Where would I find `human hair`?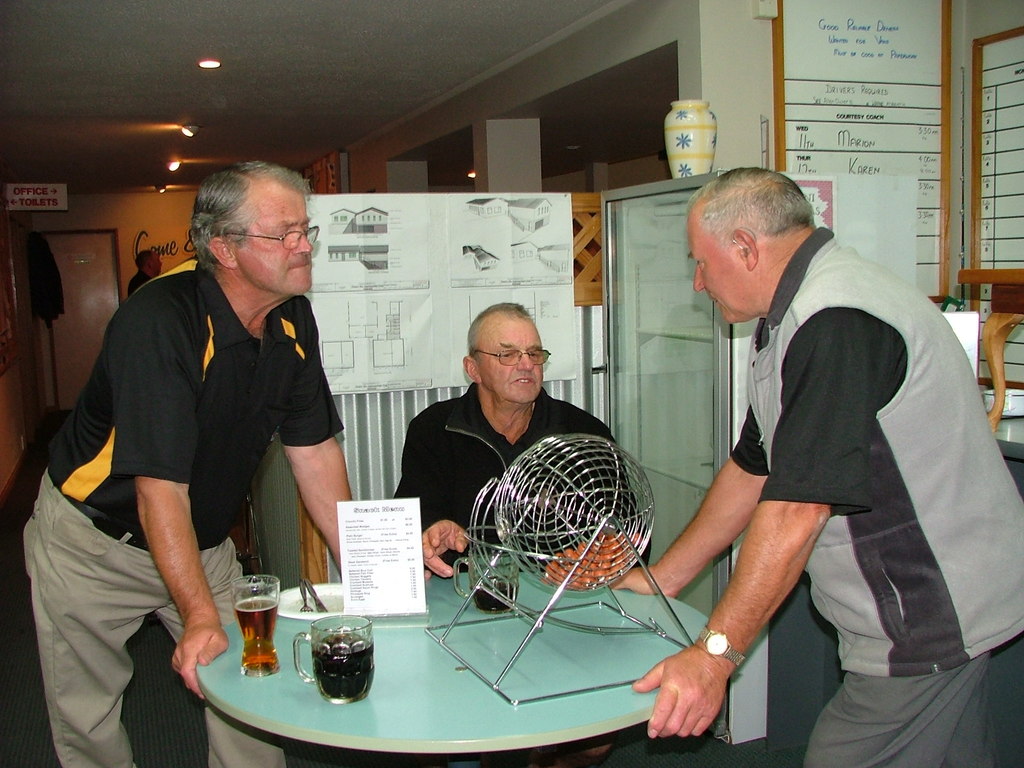
At 188,166,305,271.
